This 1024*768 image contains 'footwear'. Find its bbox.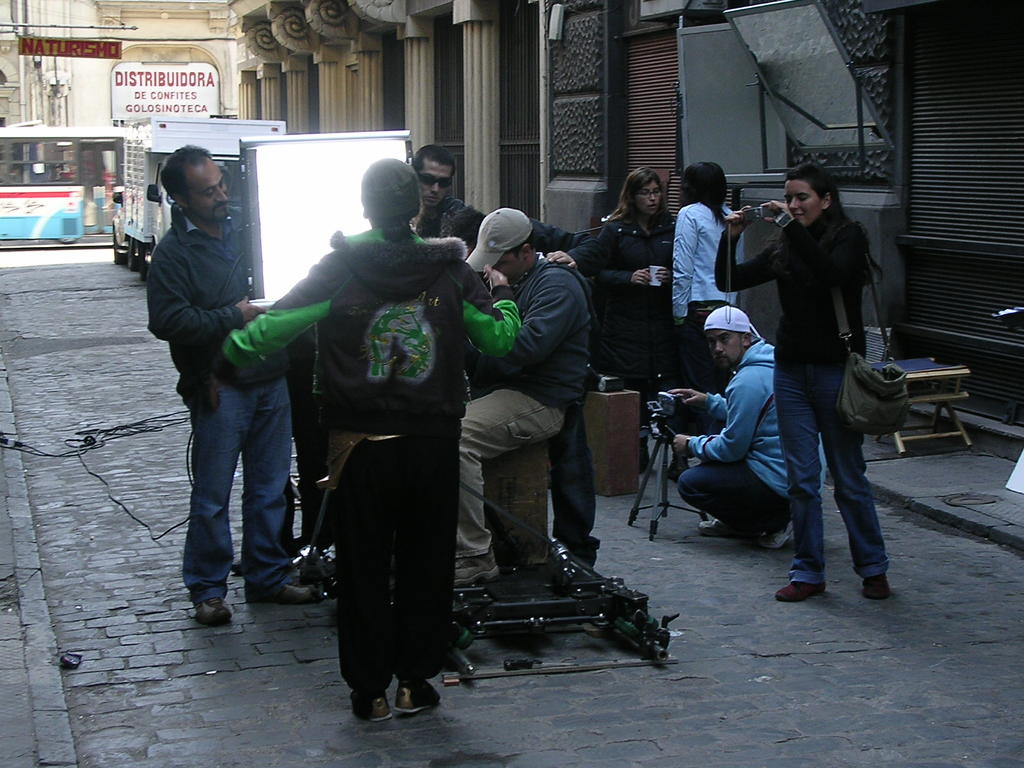
{"x1": 241, "y1": 576, "x2": 316, "y2": 605}.
